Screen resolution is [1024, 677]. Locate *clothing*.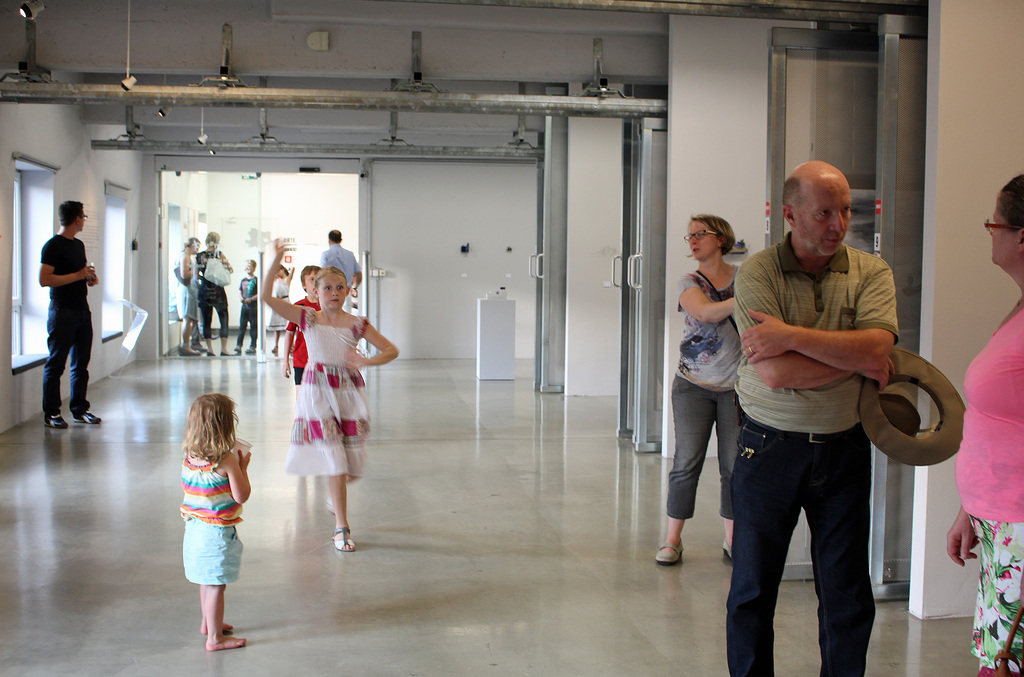
locate(42, 230, 89, 408).
